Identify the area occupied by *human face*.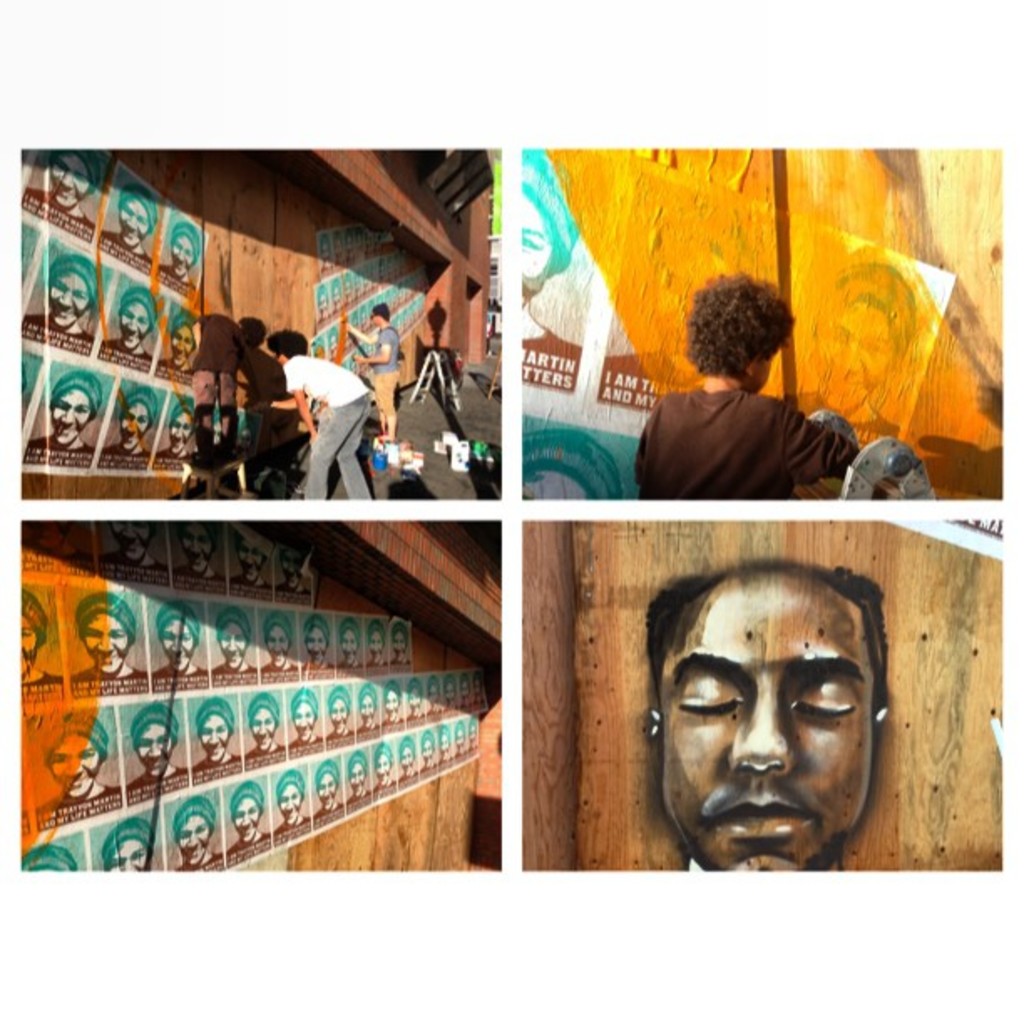
Area: left=124, top=192, right=156, bottom=249.
